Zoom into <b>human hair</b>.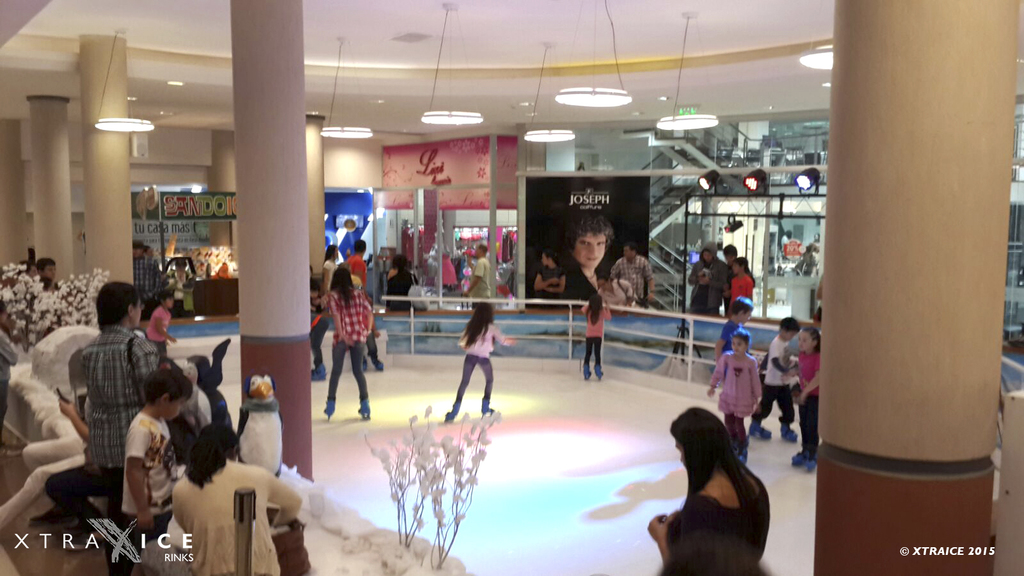
Zoom target: bbox=(721, 244, 736, 257).
